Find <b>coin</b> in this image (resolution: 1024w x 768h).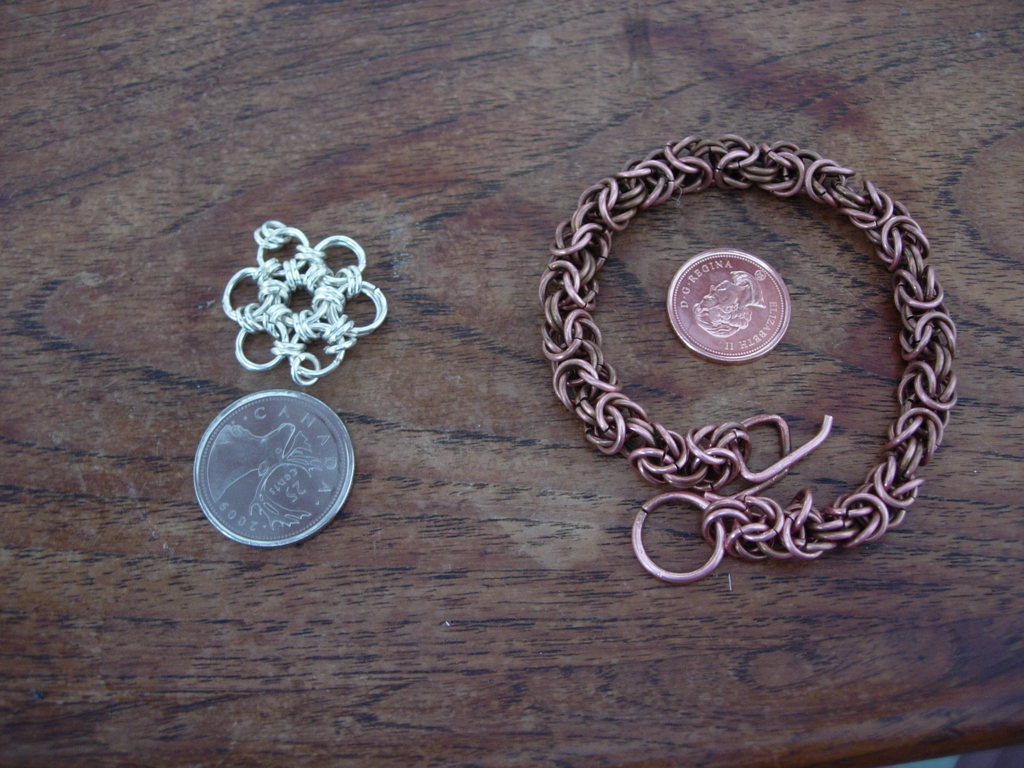
668:254:793:359.
